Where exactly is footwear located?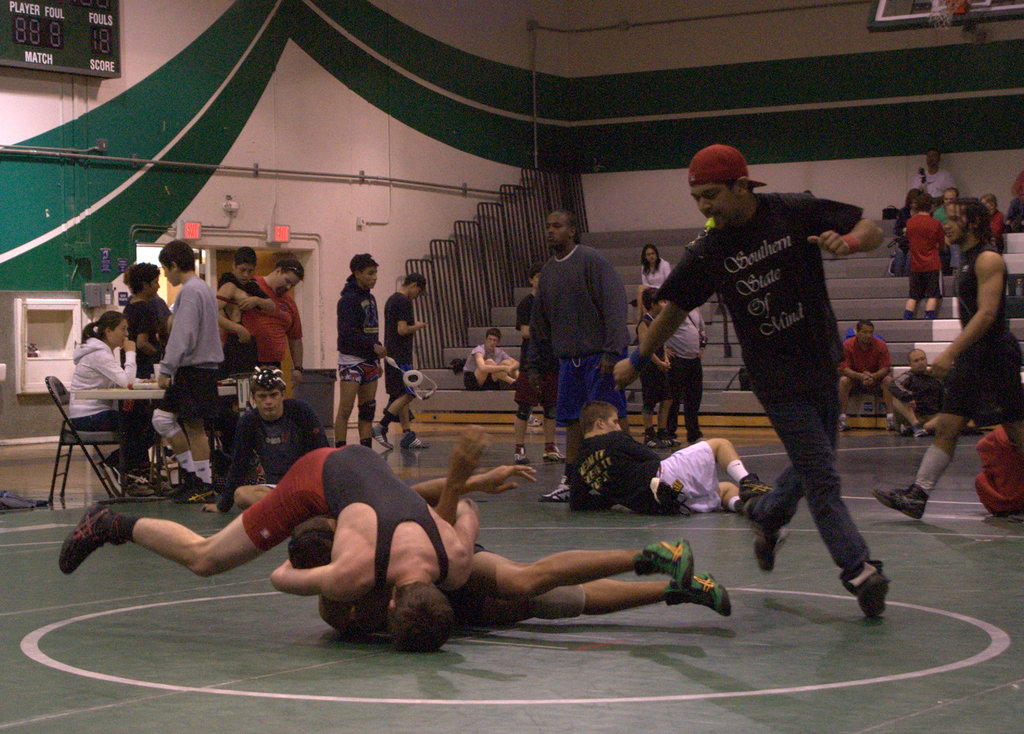
Its bounding box is rect(841, 560, 896, 622).
